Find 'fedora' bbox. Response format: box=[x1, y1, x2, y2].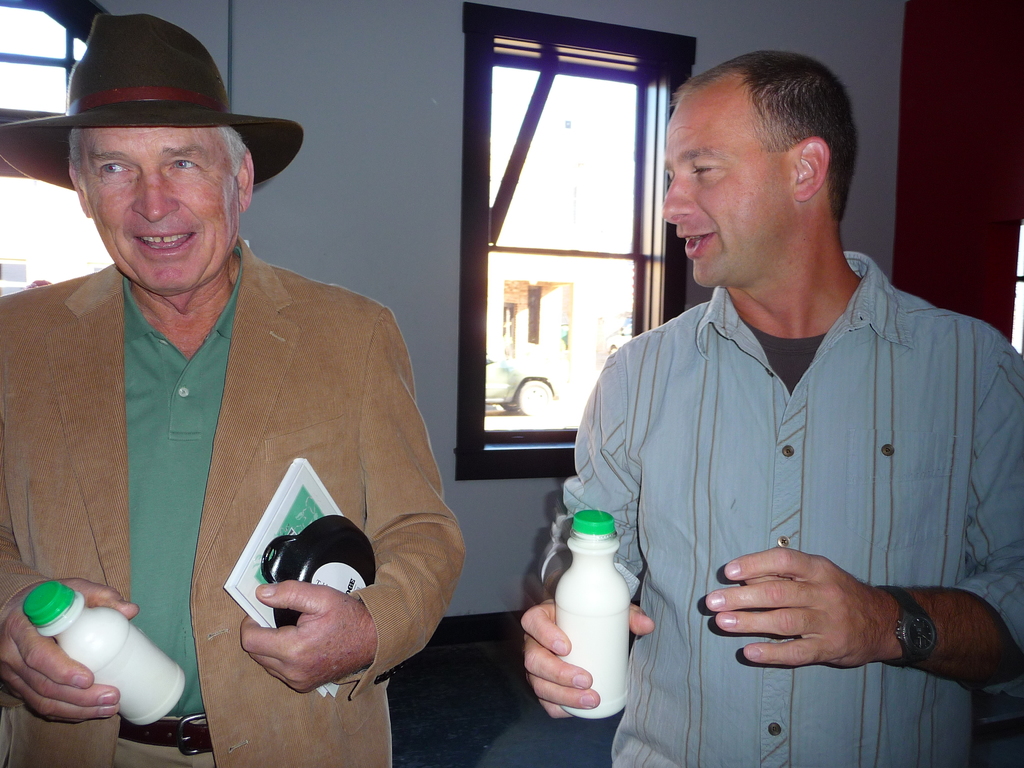
box=[0, 12, 307, 188].
